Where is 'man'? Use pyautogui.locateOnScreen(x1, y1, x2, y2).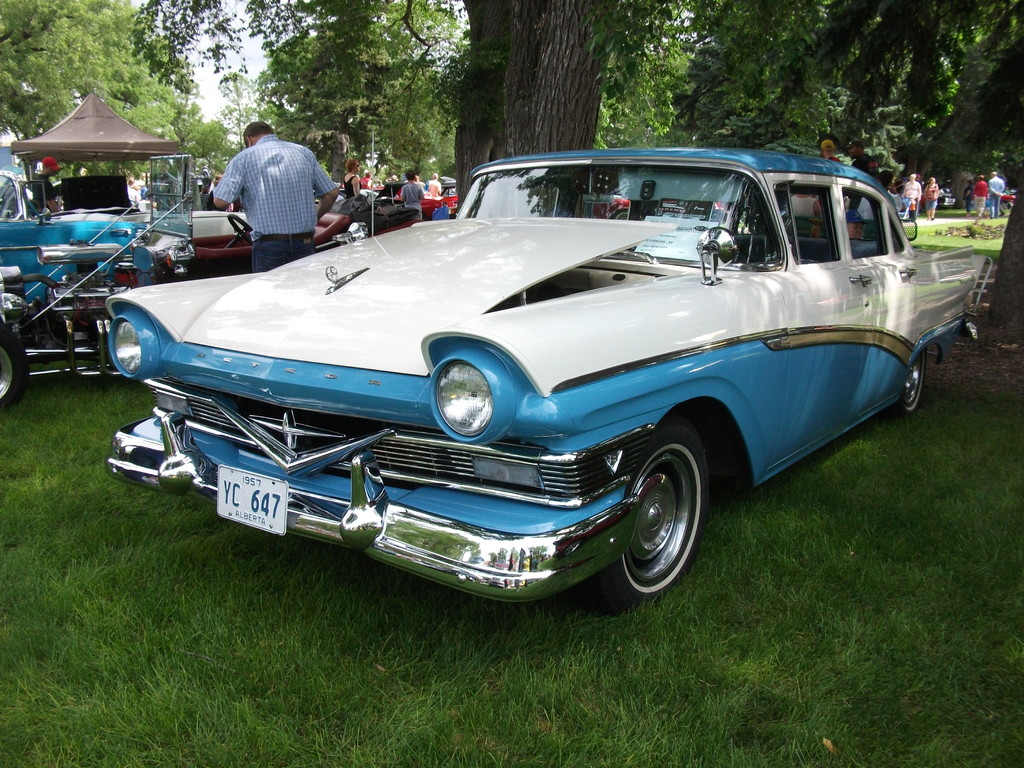
pyautogui.locateOnScreen(822, 139, 845, 164).
